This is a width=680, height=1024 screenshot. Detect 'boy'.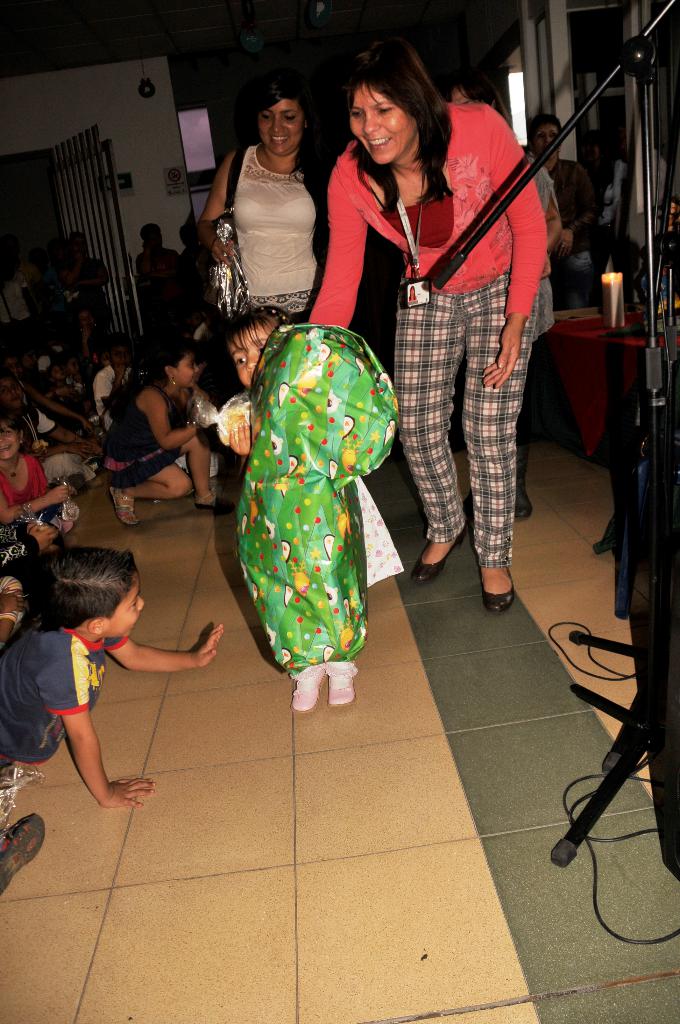
bbox=(0, 544, 227, 808).
